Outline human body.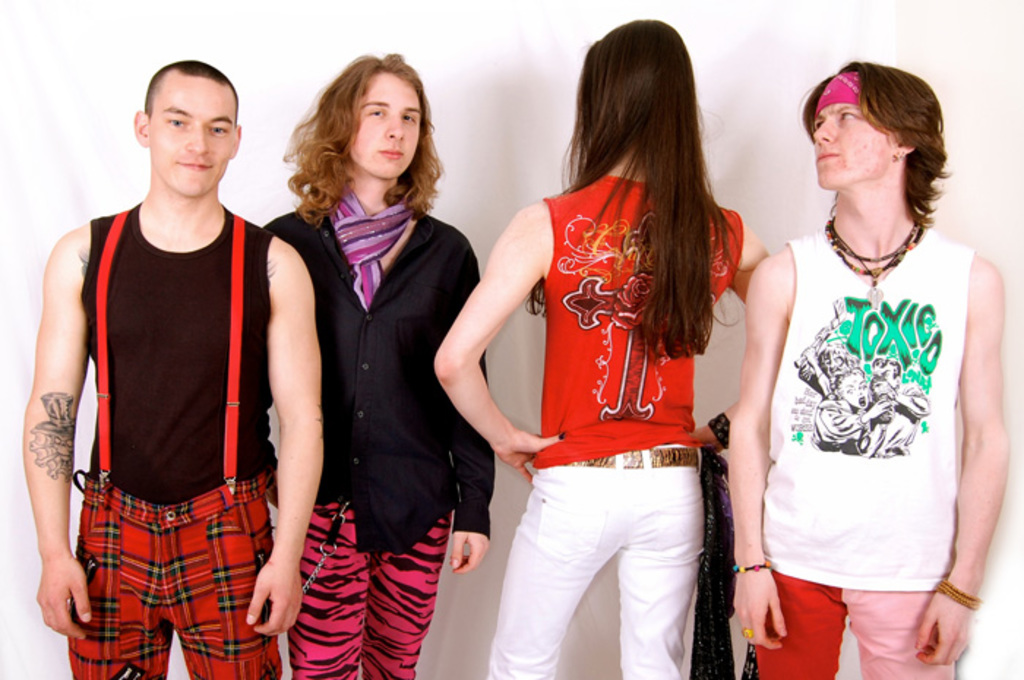
Outline: 726:206:1004:679.
